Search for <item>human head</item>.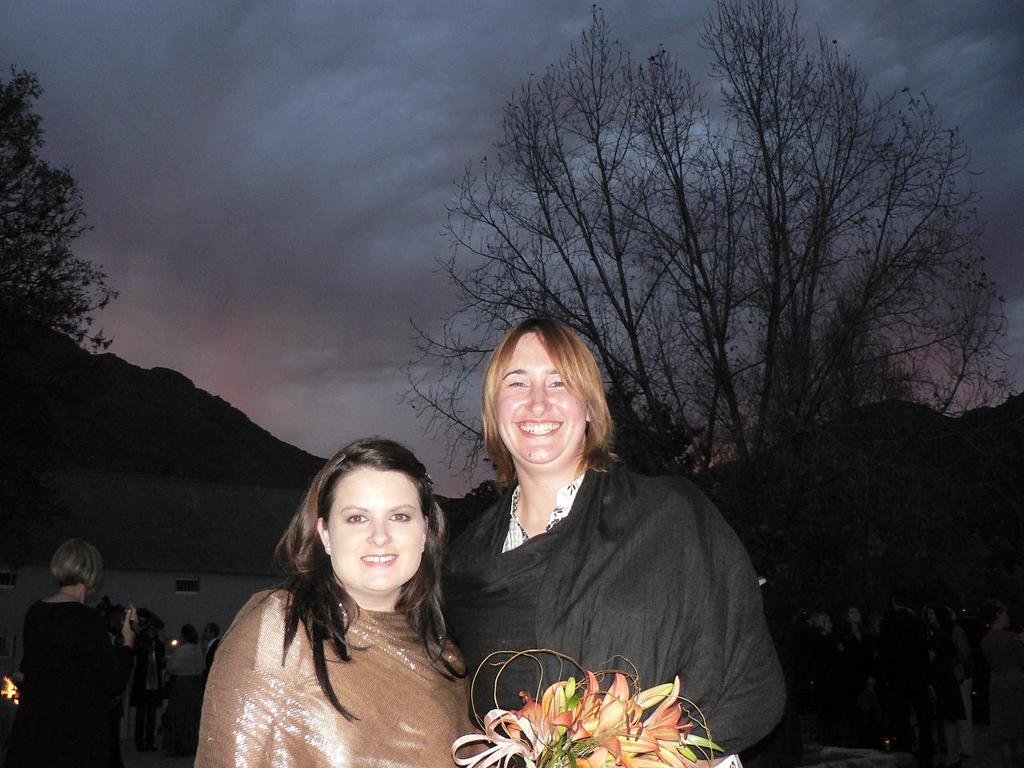
Found at x1=288, y1=450, x2=434, y2=607.
